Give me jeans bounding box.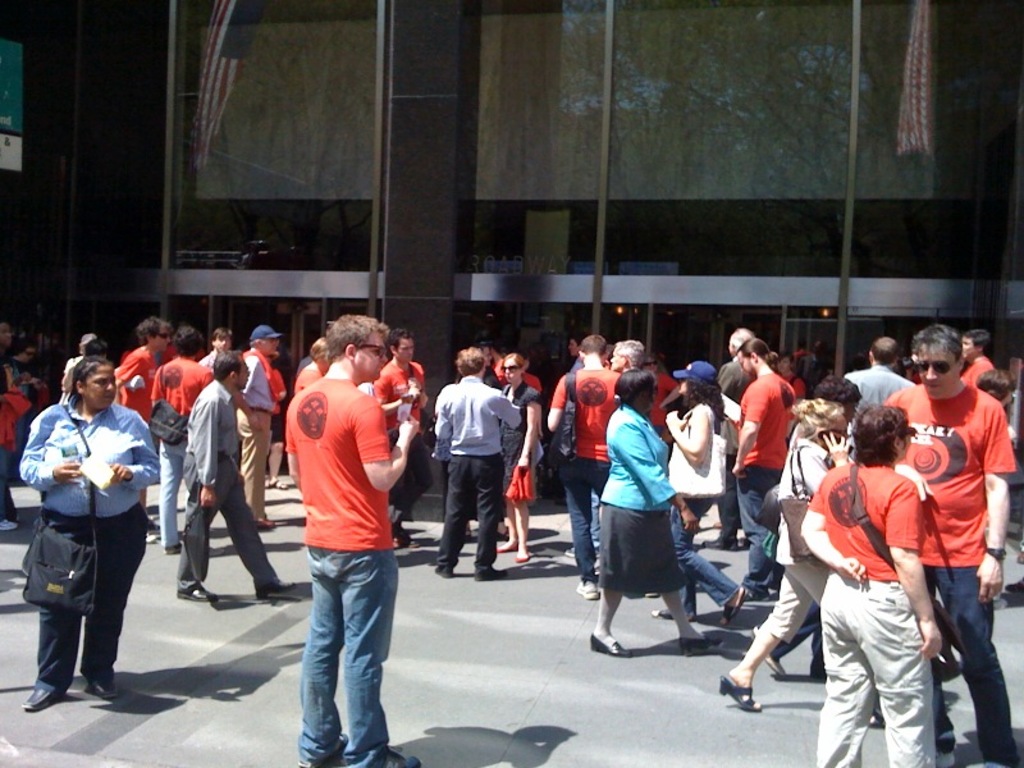
562:479:746:602.
